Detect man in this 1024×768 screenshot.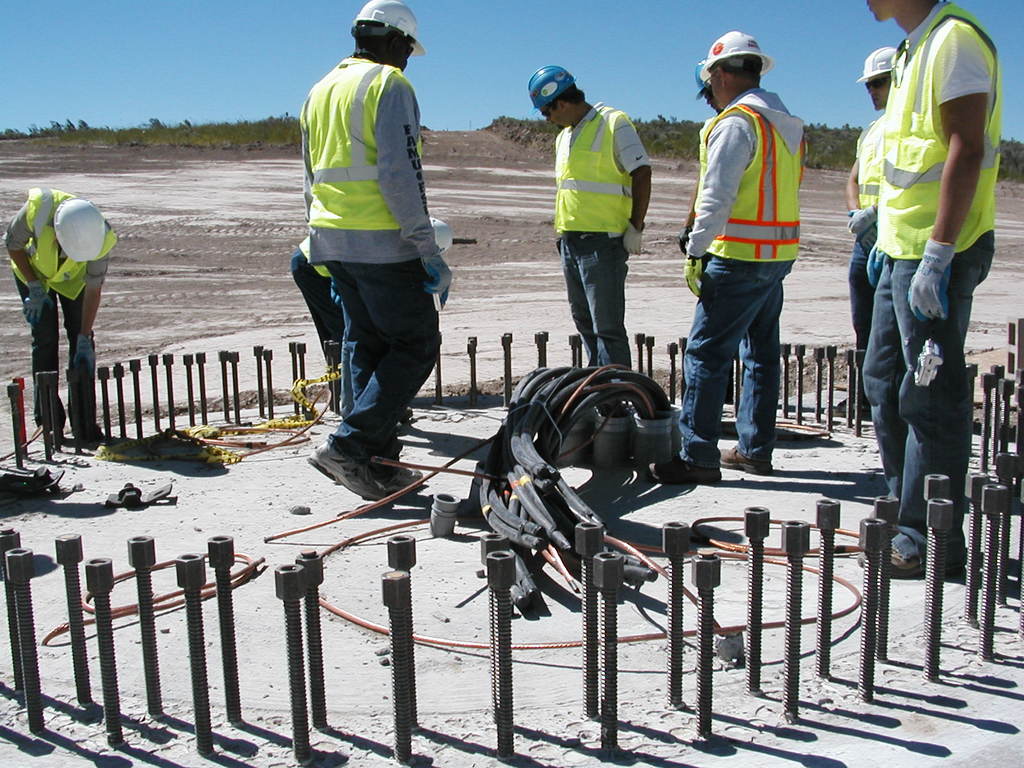
Detection: <region>678, 57, 723, 253</region>.
